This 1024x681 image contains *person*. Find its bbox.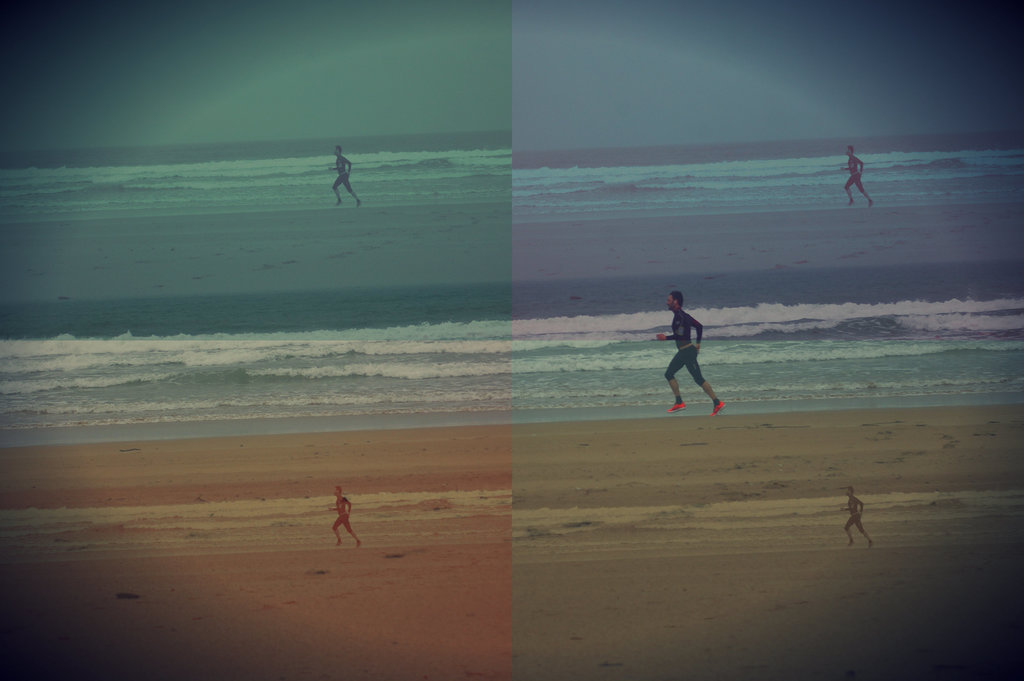
<box>841,488,870,545</box>.
